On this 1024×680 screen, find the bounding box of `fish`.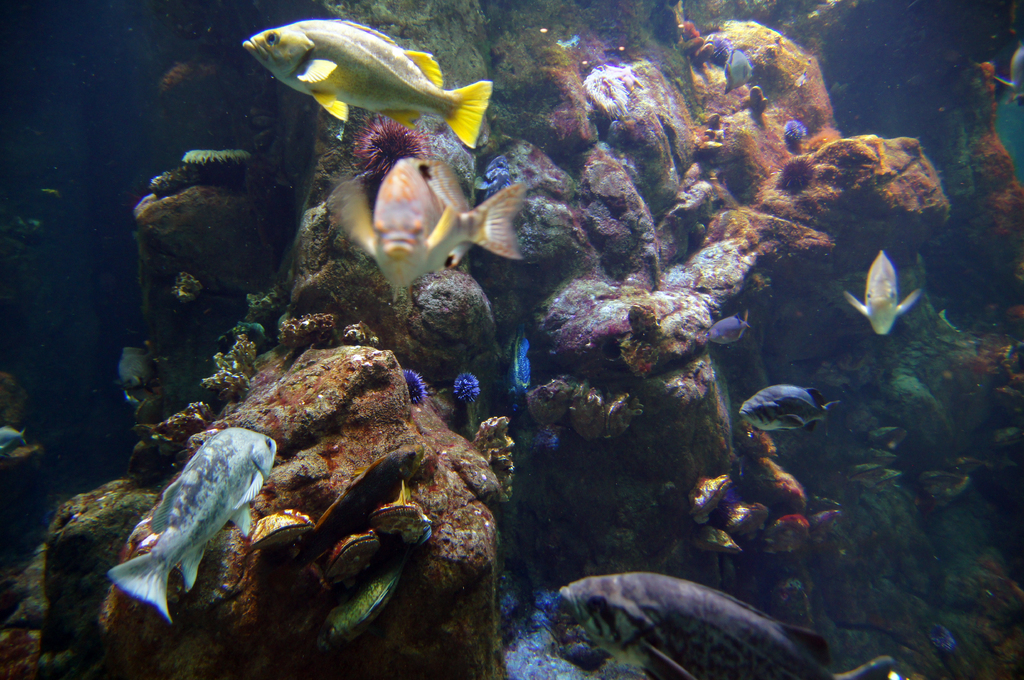
Bounding box: bbox=[698, 35, 733, 59].
